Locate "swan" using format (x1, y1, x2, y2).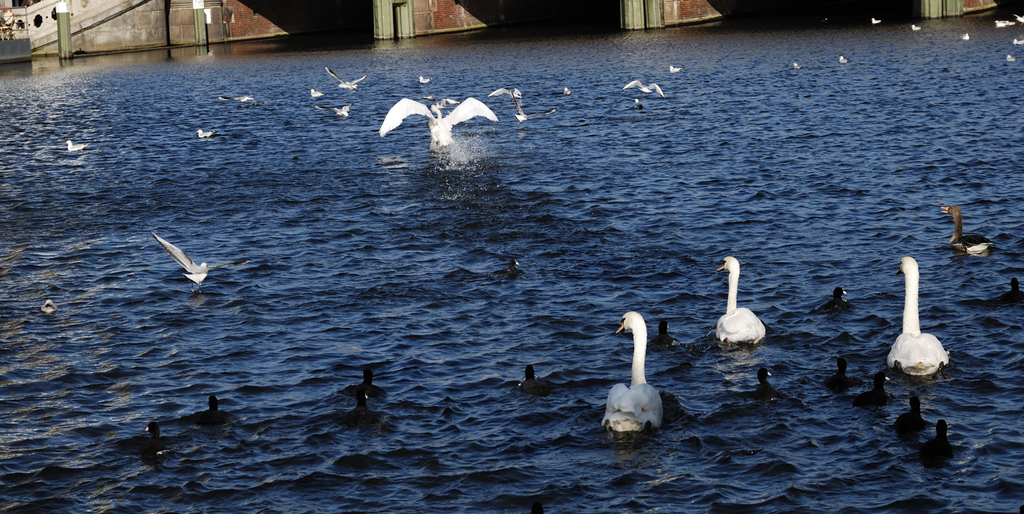
(380, 96, 500, 154).
